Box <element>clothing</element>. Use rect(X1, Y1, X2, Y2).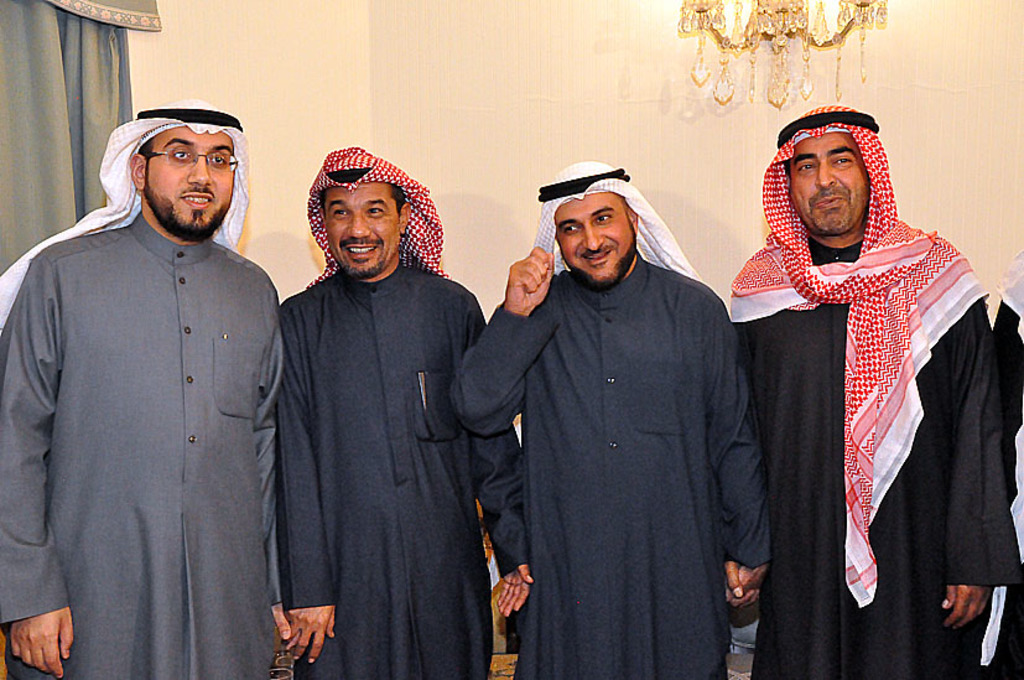
rect(277, 256, 527, 679).
